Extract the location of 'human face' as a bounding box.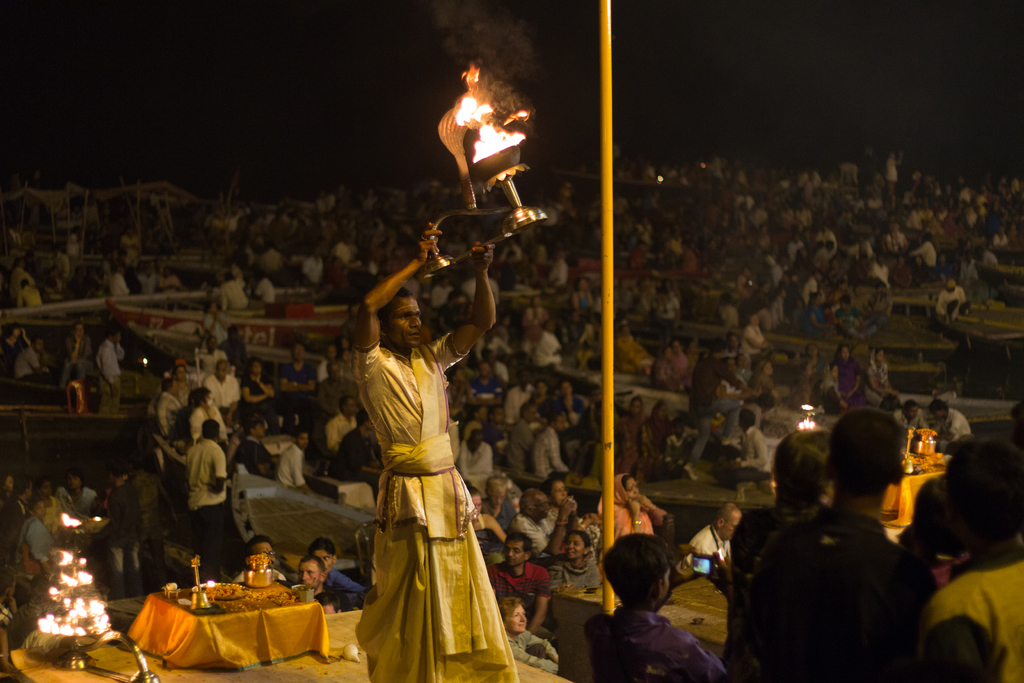
(x1=723, y1=518, x2=740, y2=541).
